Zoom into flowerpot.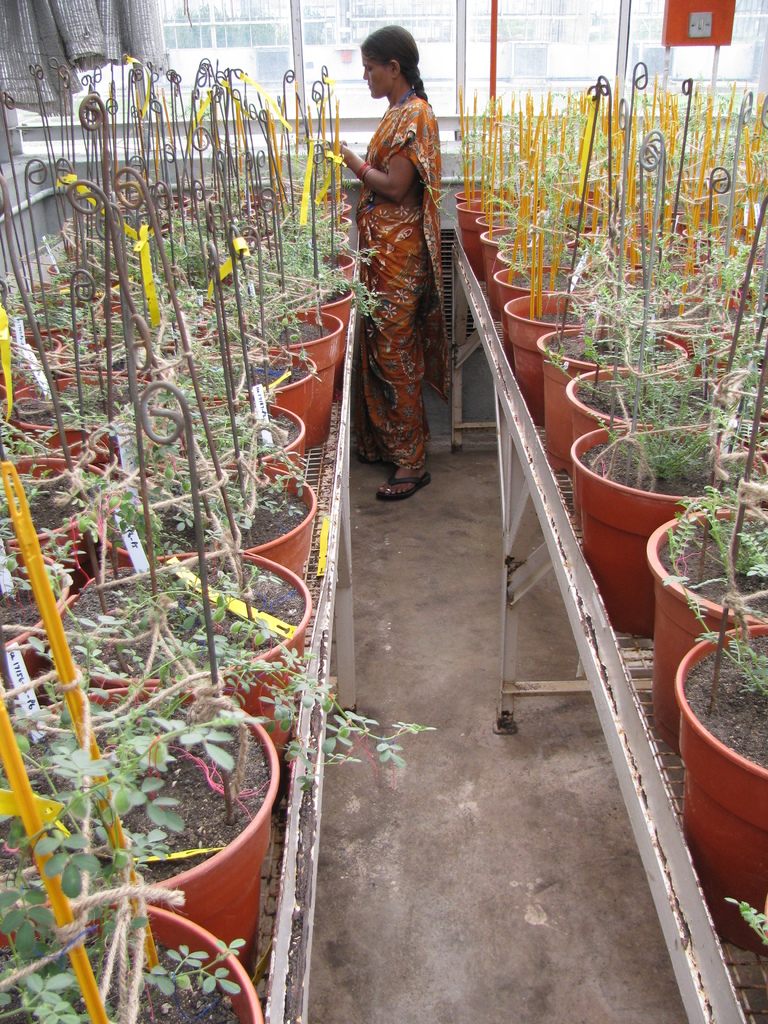
Zoom target: 128:397:310:483.
